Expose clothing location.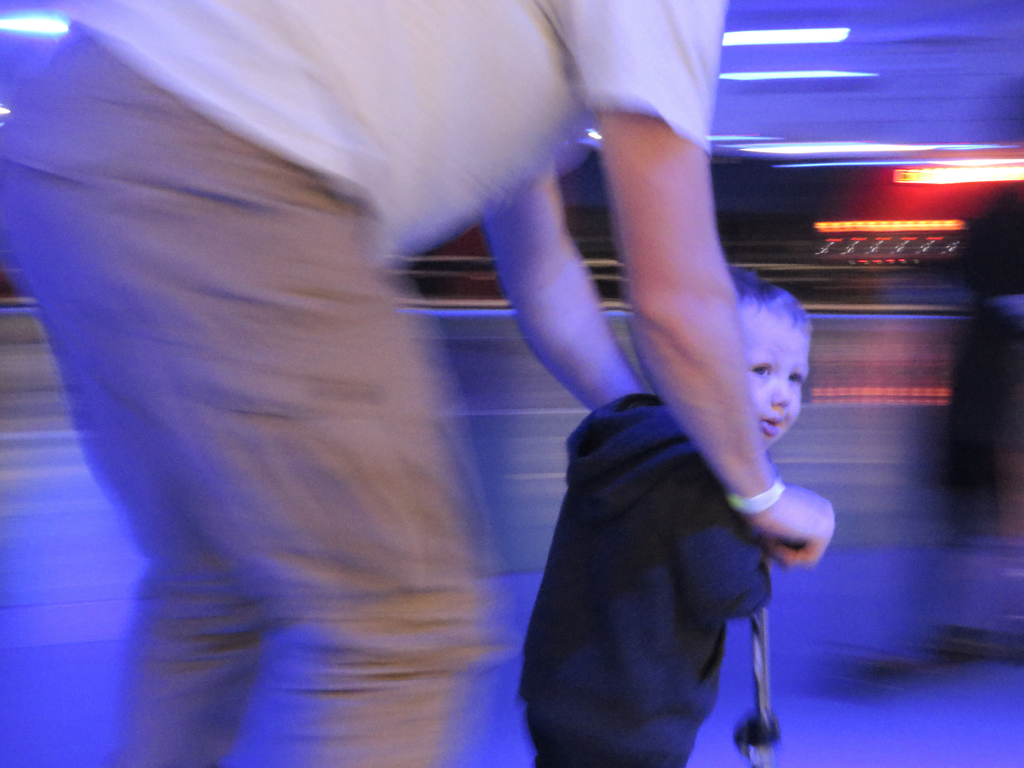
Exposed at region(503, 292, 845, 765).
